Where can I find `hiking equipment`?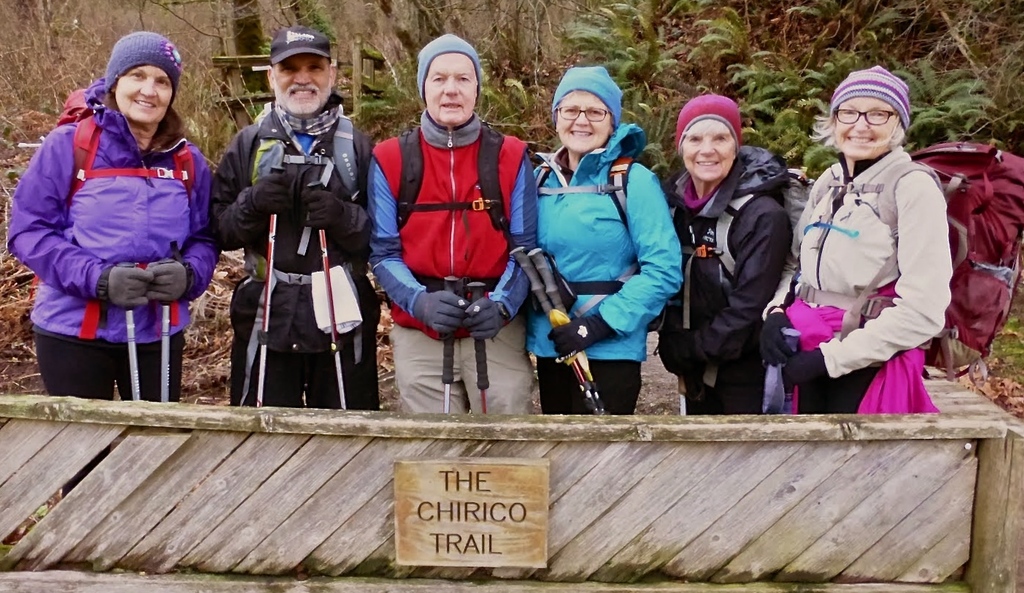
You can find it at [98,262,152,313].
